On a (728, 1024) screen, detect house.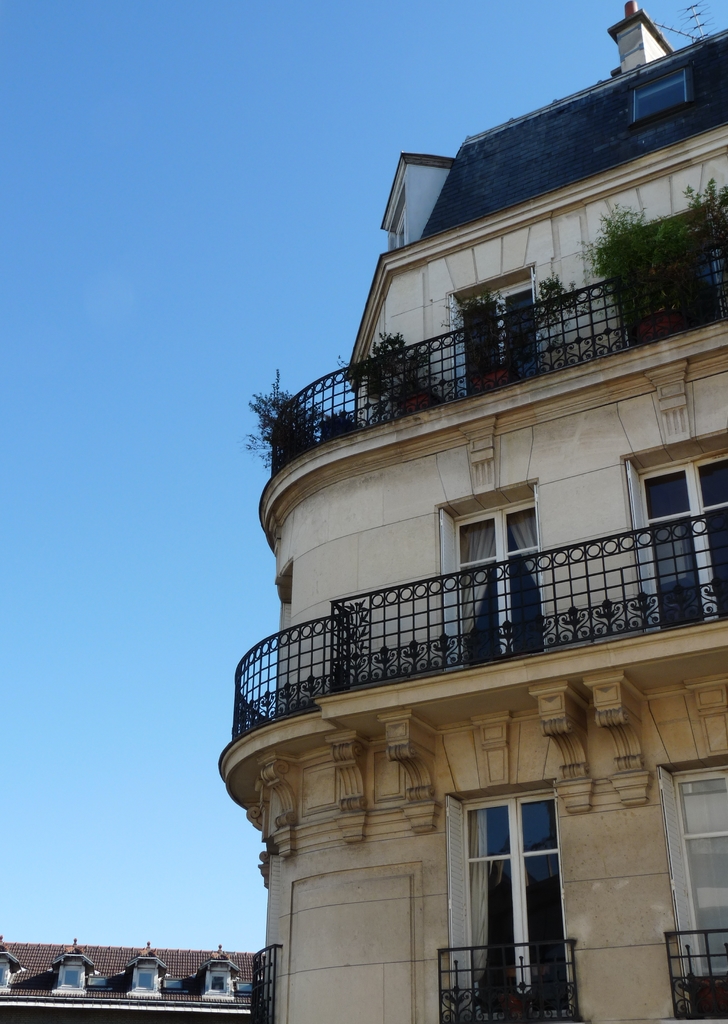
locate(0, 929, 258, 1023).
